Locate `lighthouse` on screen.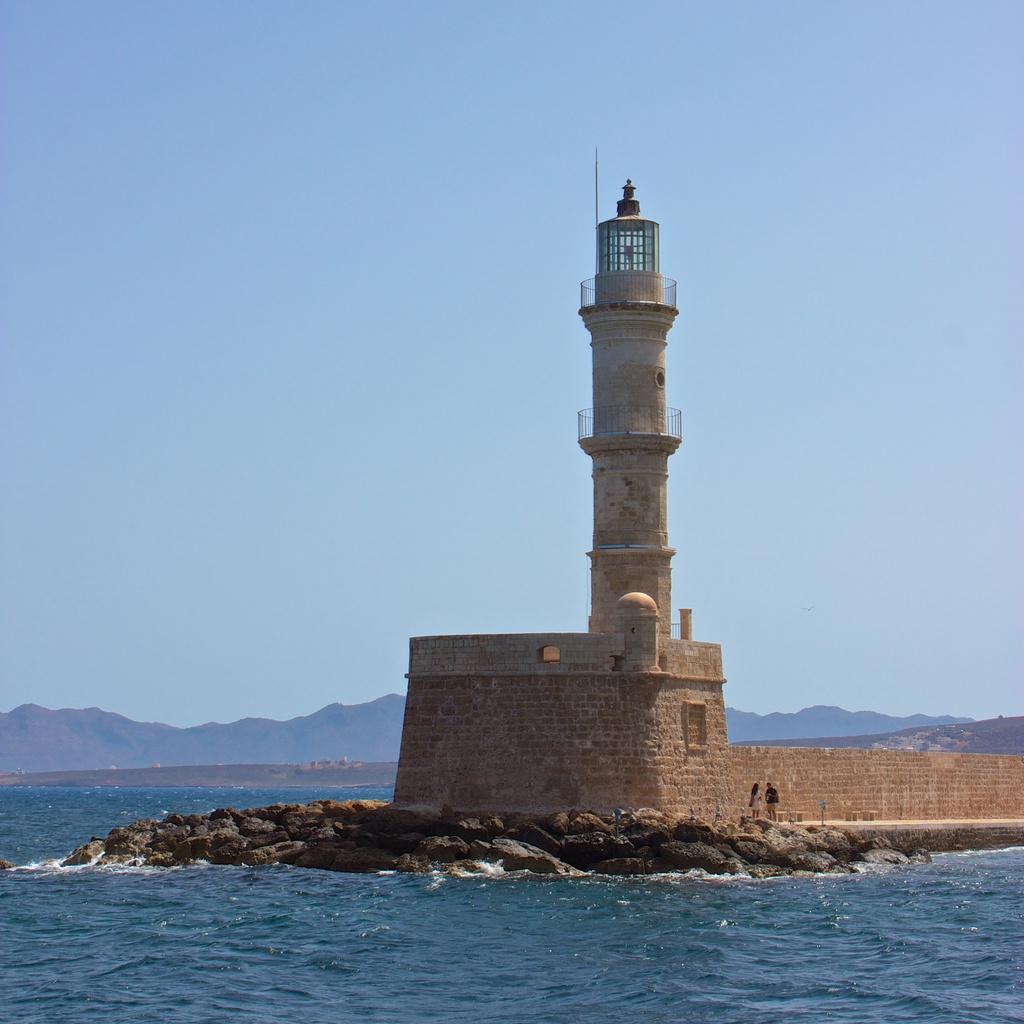
On screen at (575,140,676,635).
